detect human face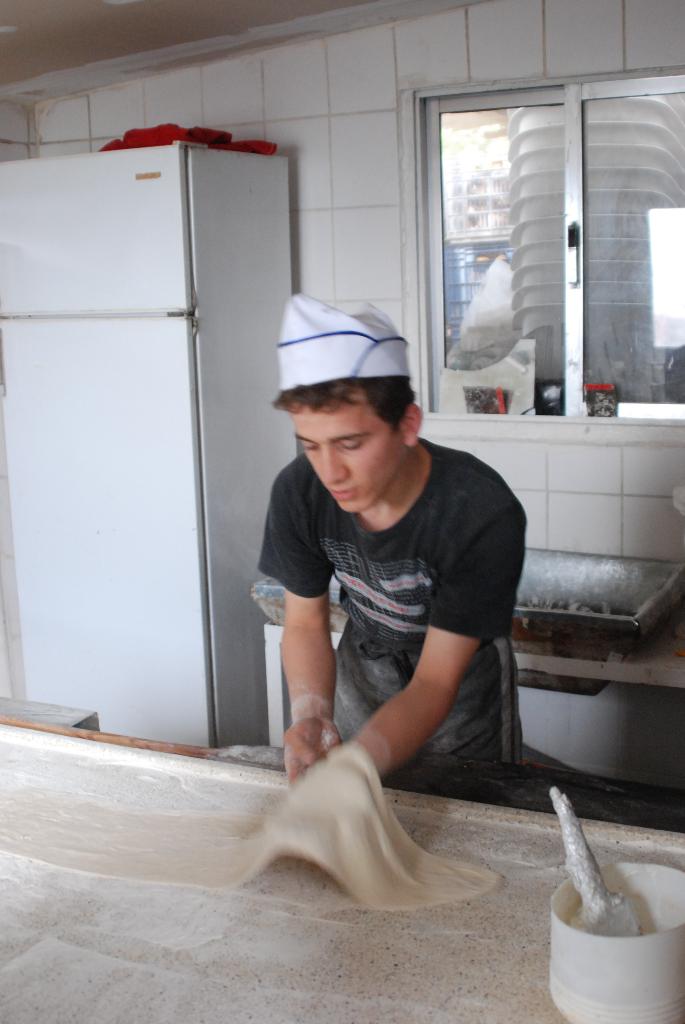
BBox(293, 392, 403, 511)
